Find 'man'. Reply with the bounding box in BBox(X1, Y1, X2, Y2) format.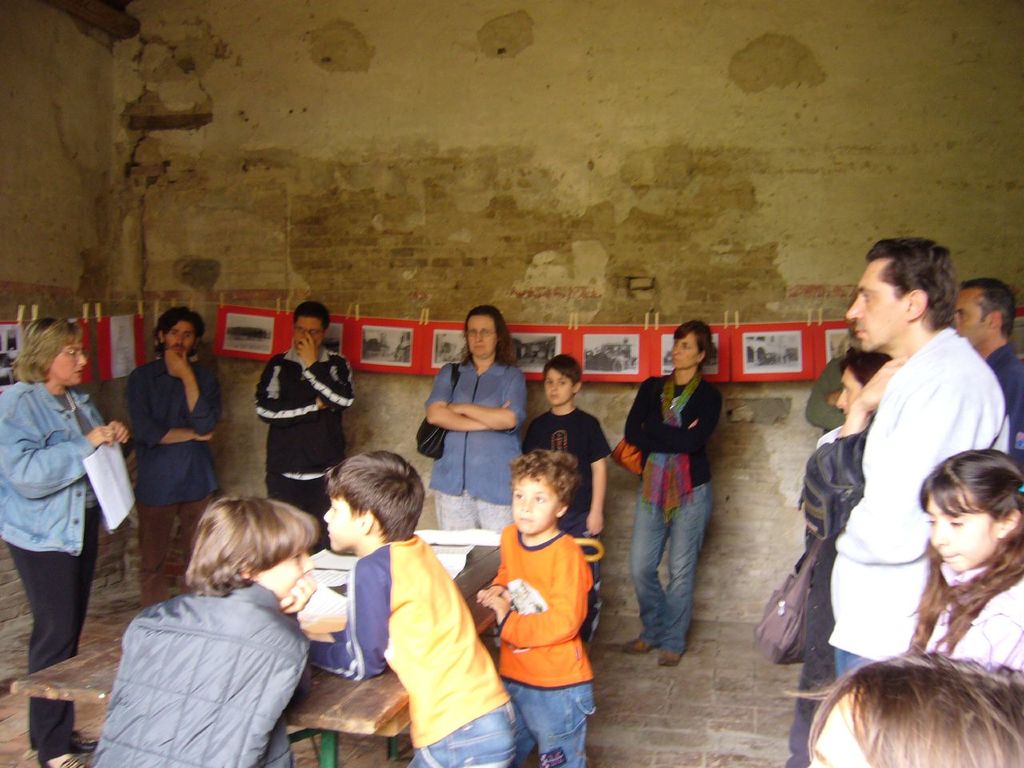
BBox(128, 303, 220, 607).
